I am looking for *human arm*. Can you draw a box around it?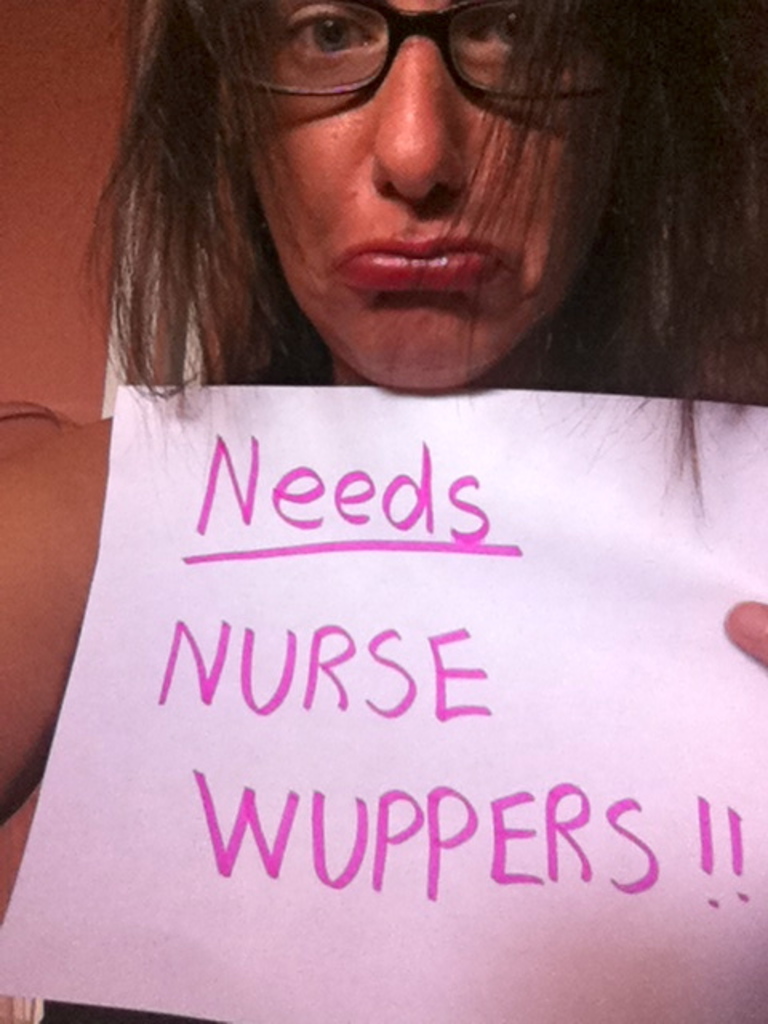
Sure, the bounding box is x1=0 y1=410 x2=114 y2=824.
